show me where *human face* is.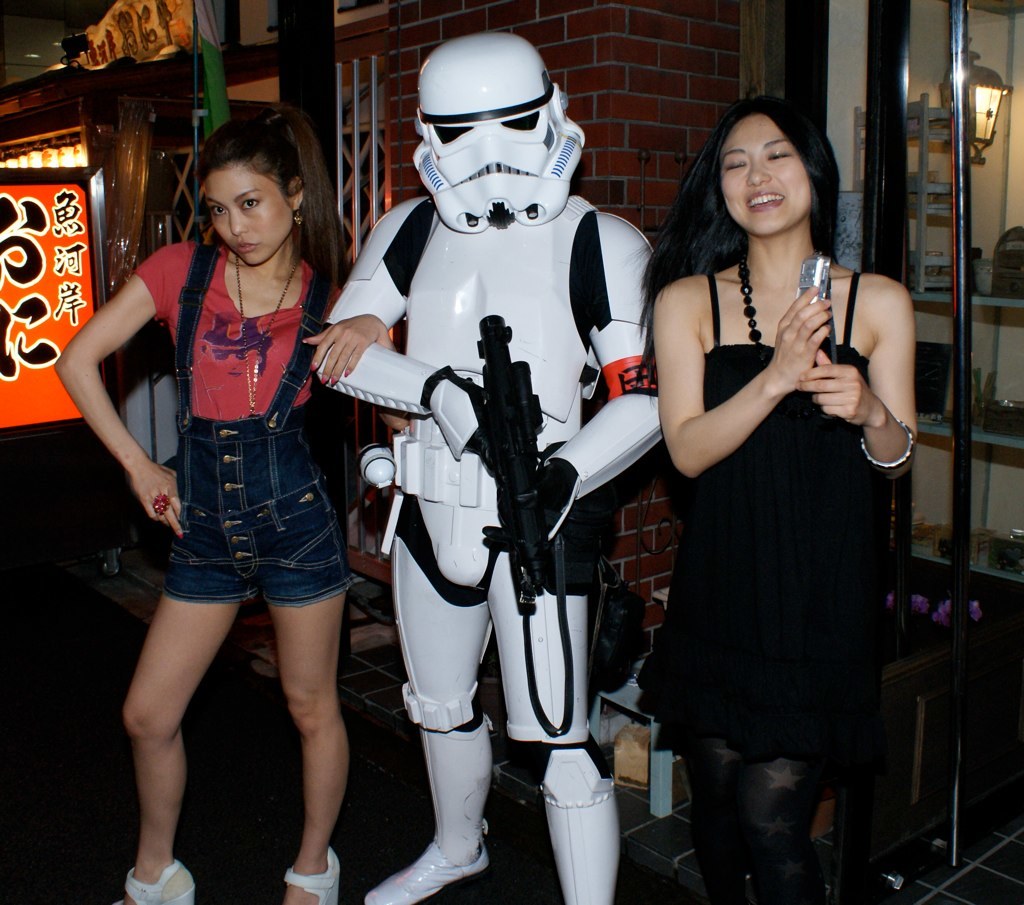
*human face* is at Rect(205, 158, 288, 268).
